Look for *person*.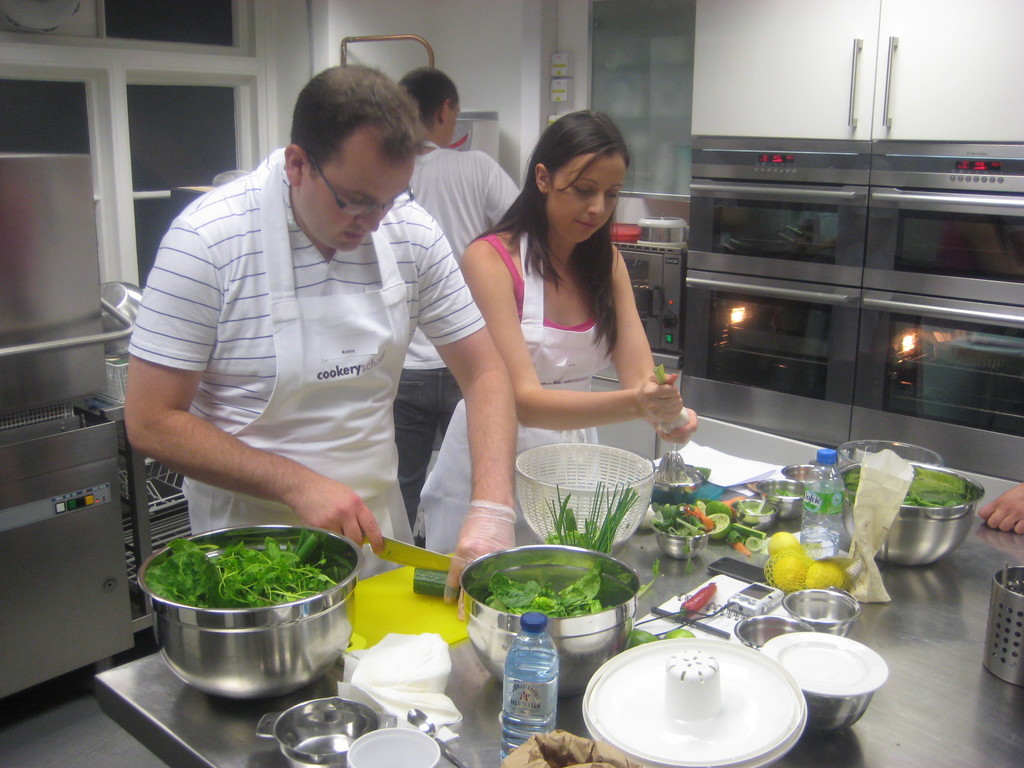
Found: Rect(123, 59, 480, 601).
